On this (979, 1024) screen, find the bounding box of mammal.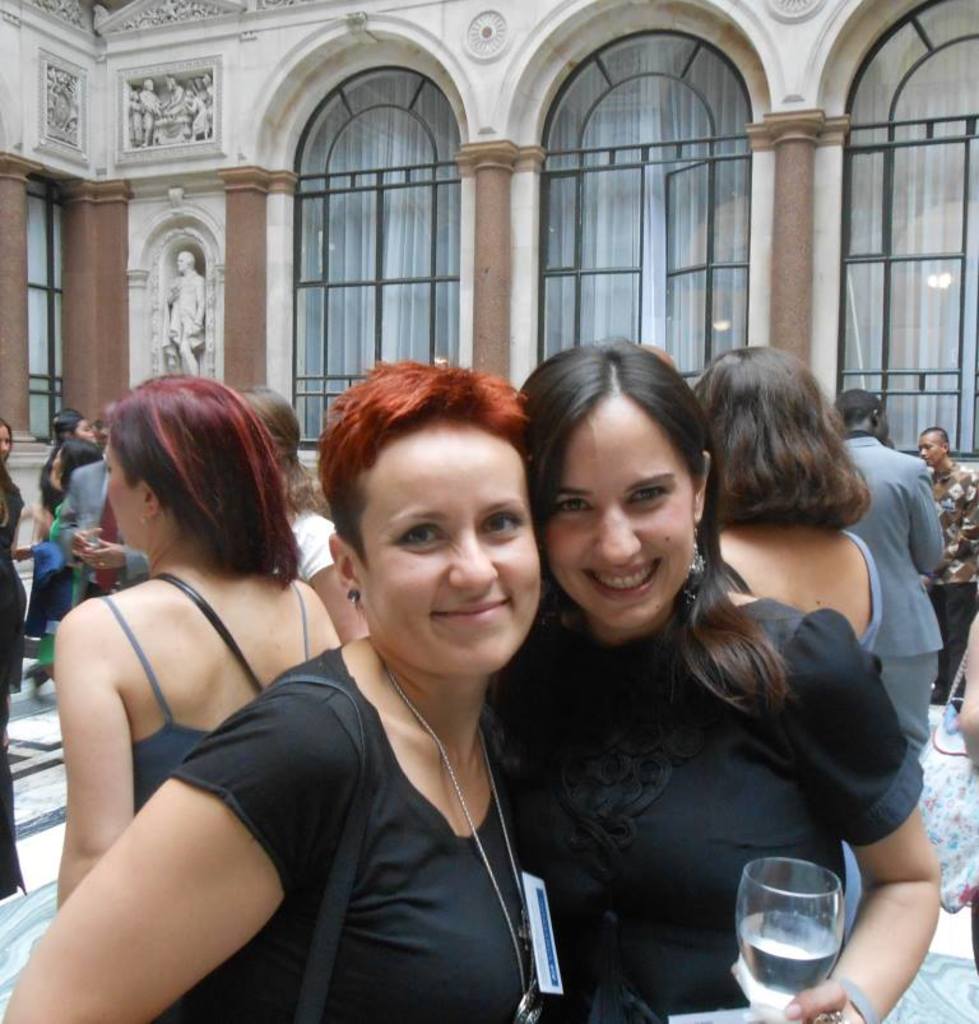
Bounding box: [x1=483, y1=329, x2=942, y2=1023].
